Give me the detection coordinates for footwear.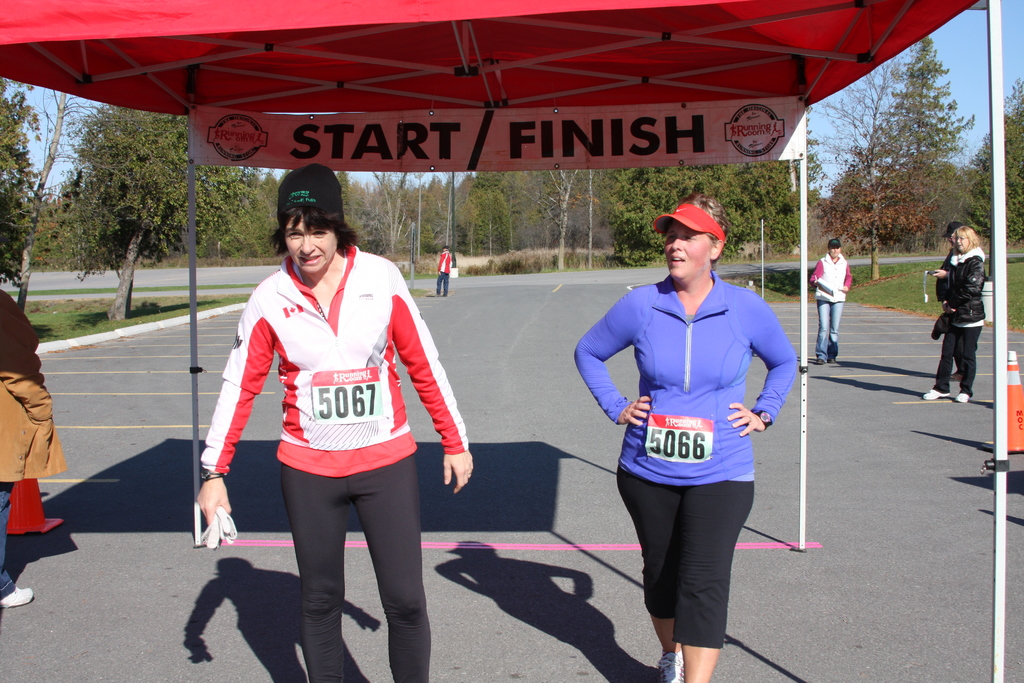
box(829, 359, 834, 363).
